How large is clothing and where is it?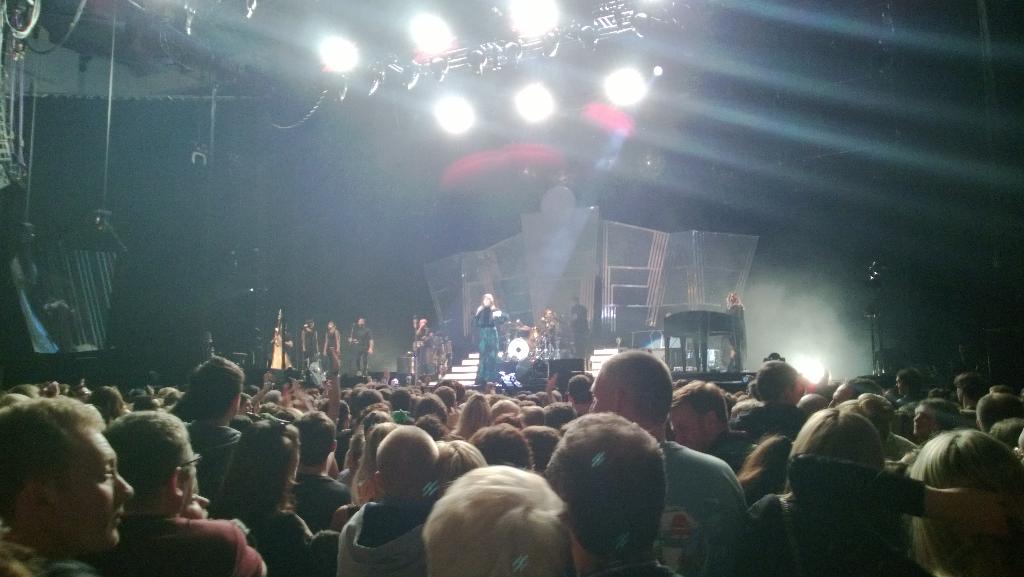
Bounding box: [346, 319, 374, 379].
